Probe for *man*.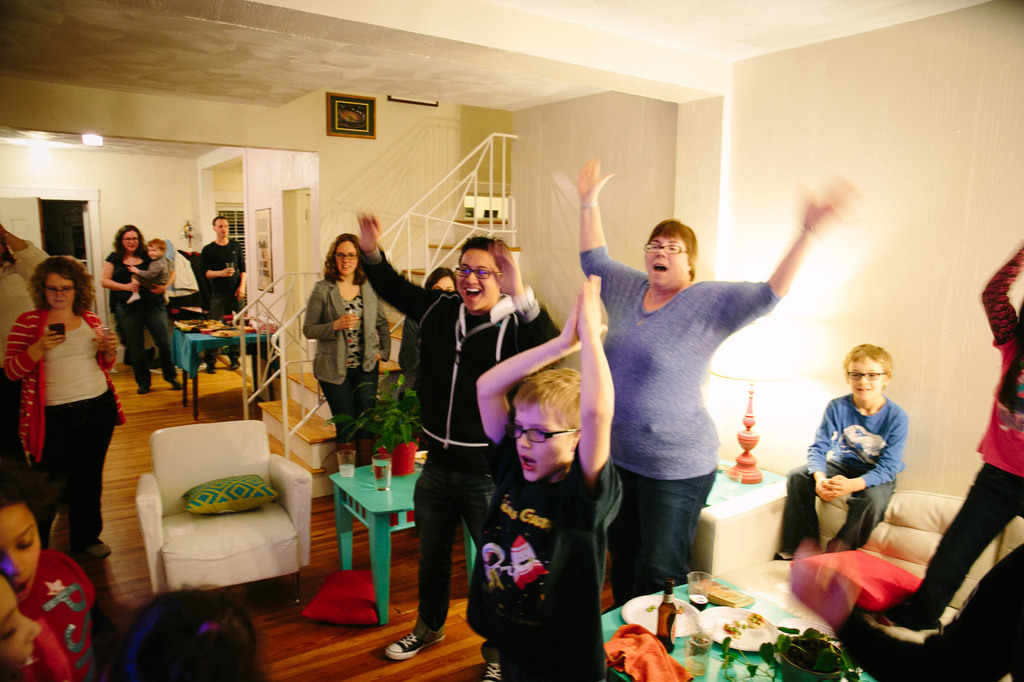
Probe result: (left=355, top=215, right=563, bottom=681).
